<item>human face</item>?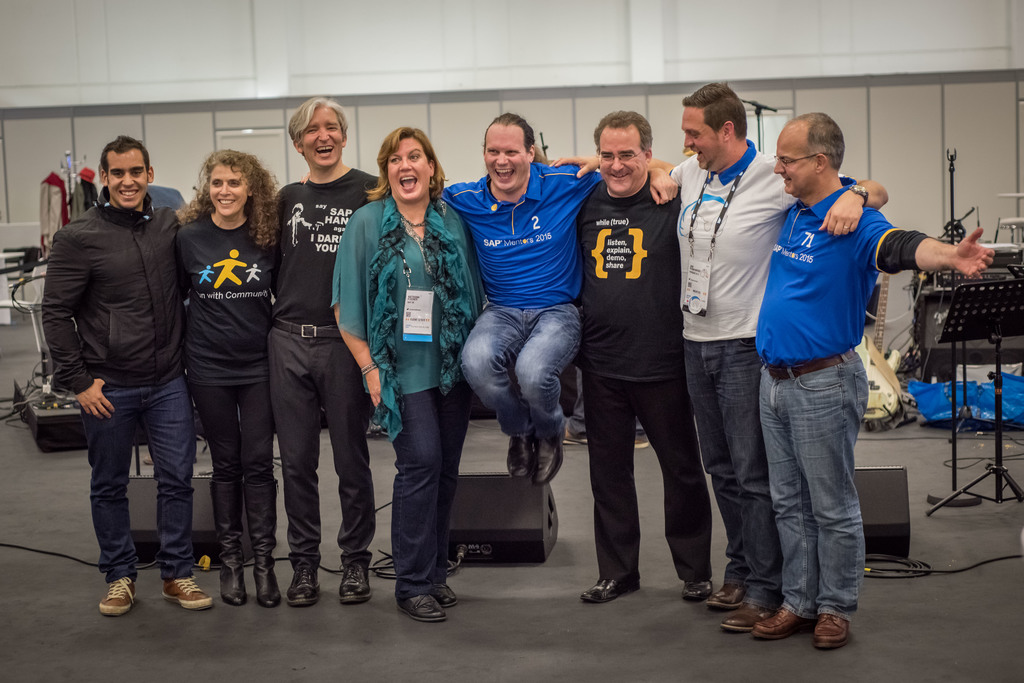
BBox(300, 108, 344, 168)
